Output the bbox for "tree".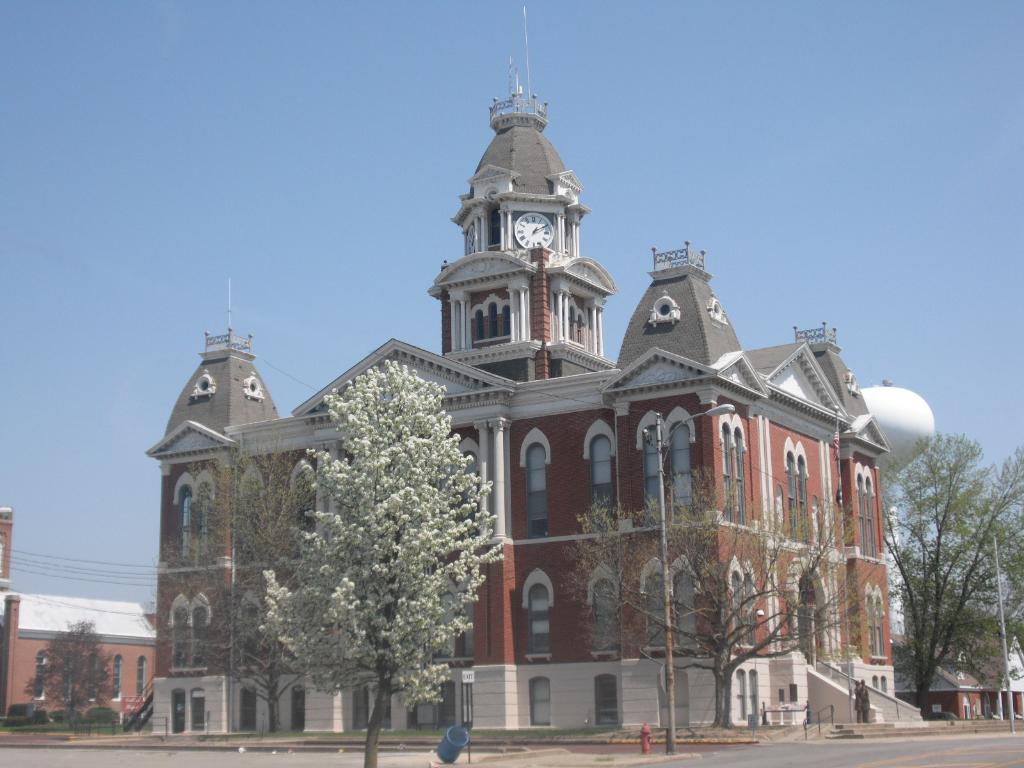
[left=258, top=380, right=509, bottom=767].
